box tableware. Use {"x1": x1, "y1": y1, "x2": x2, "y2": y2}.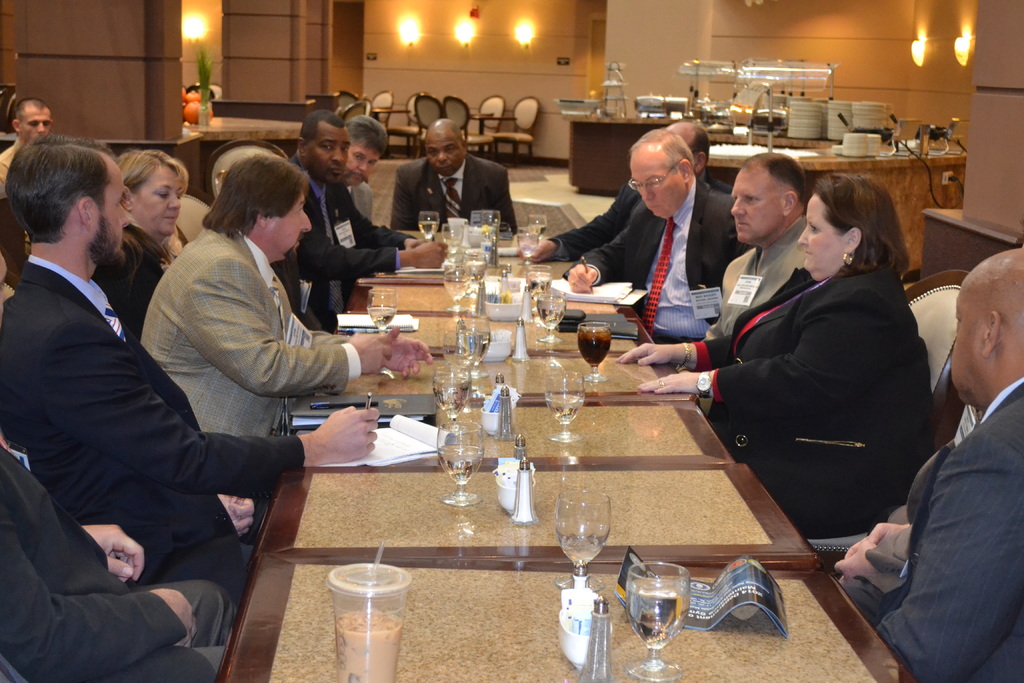
{"x1": 556, "y1": 490, "x2": 613, "y2": 592}.
